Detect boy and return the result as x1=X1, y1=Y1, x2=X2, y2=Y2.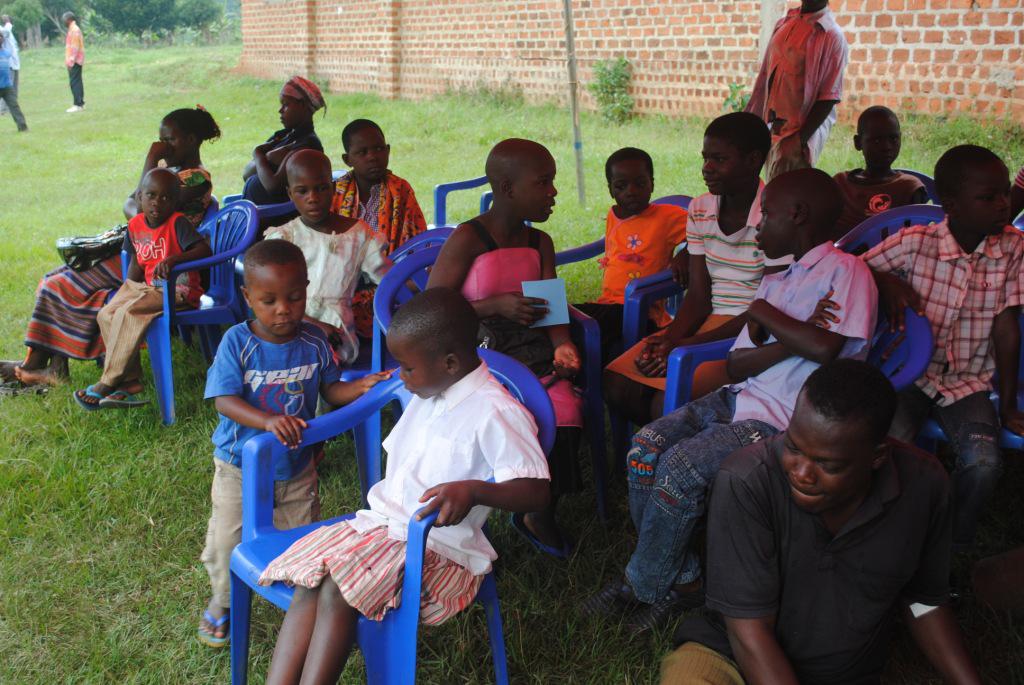
x1=72, y1=167, x2=210, y2=413.
